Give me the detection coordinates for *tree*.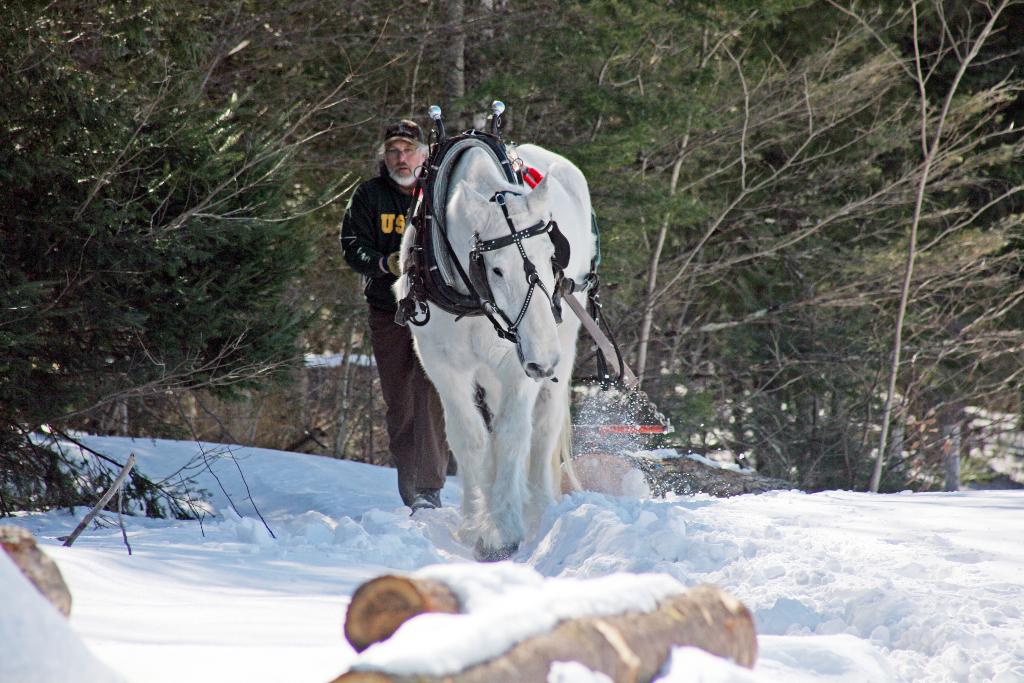
[830, 0, 1023, 484].
